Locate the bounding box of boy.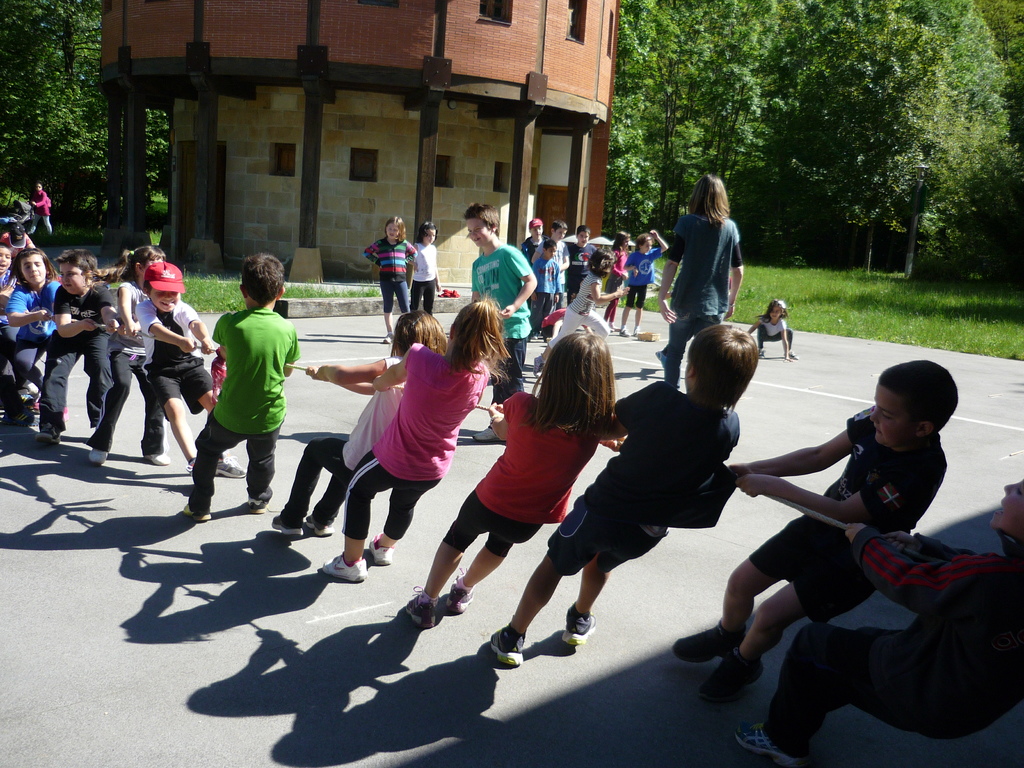
Bounding box: 550:220:575:310.
